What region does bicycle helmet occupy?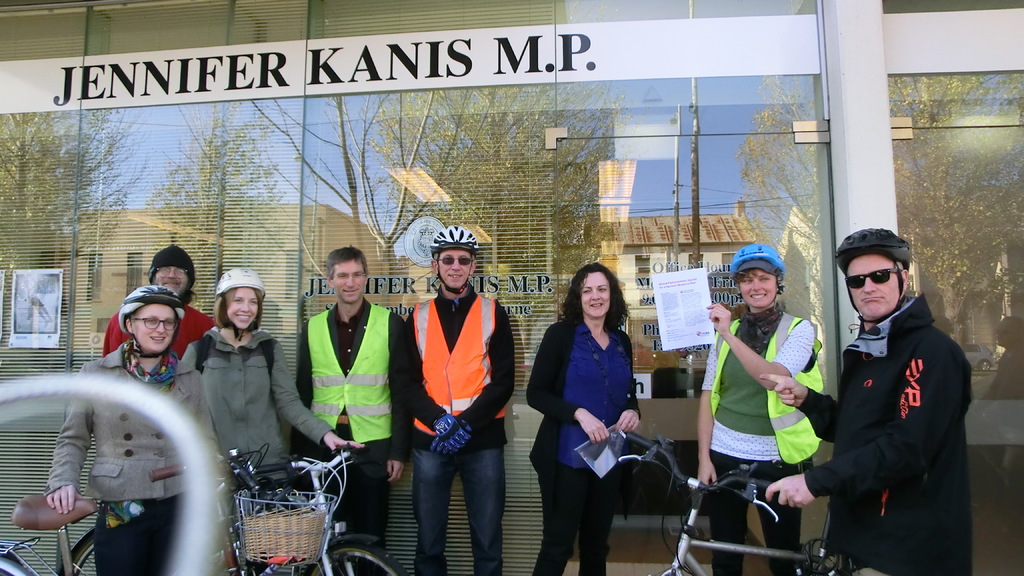
(x1=215, y1=271, x2=266, y2=298).
